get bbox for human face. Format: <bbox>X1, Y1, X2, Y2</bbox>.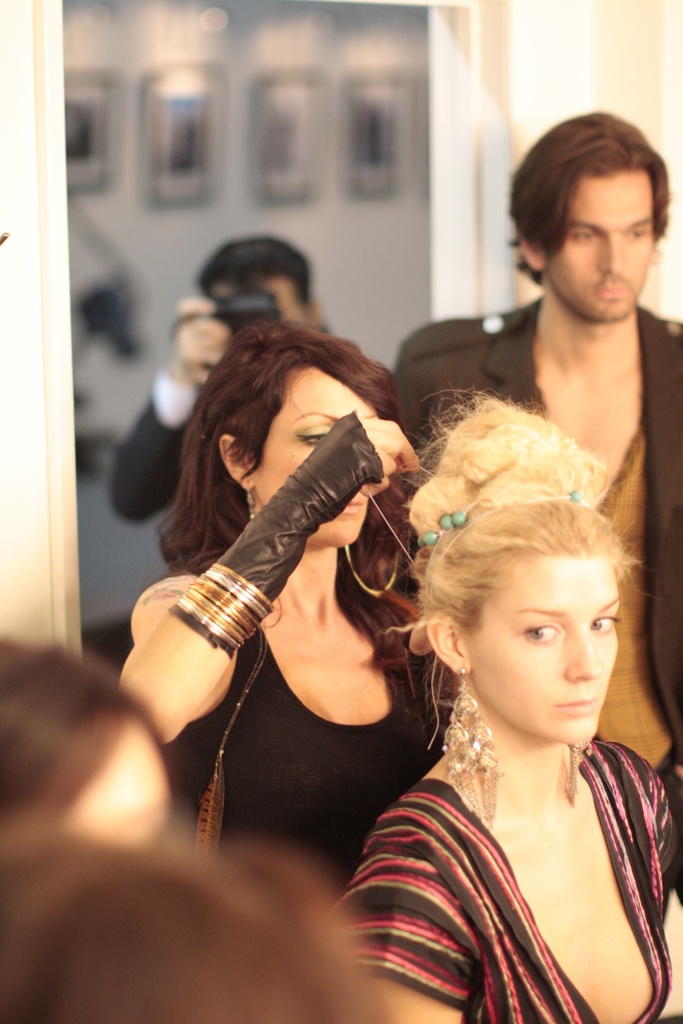
<bbox>470, 547, 614, 742</bbox>.
